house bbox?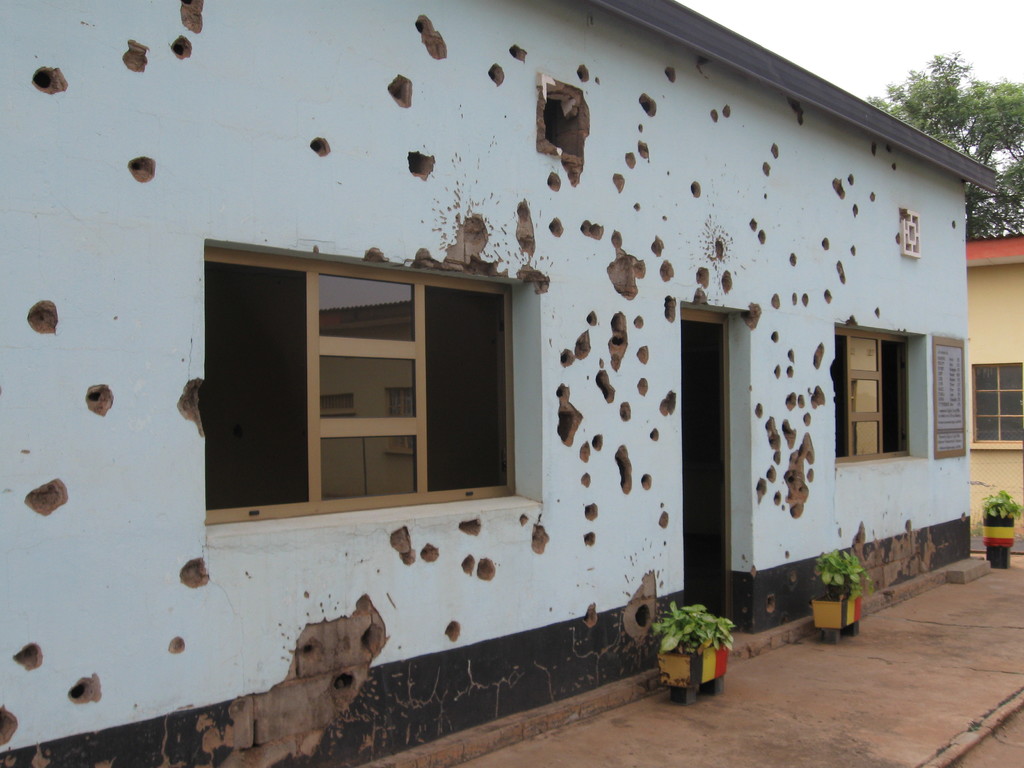
960,232,1023,542
